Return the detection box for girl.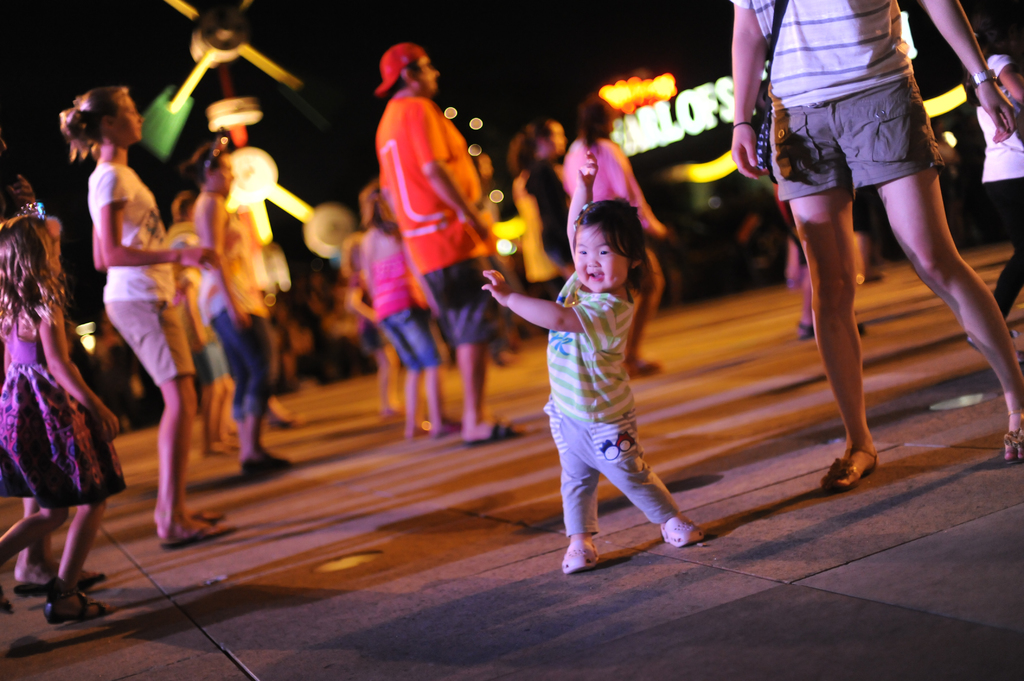
(0,220,127,618).
